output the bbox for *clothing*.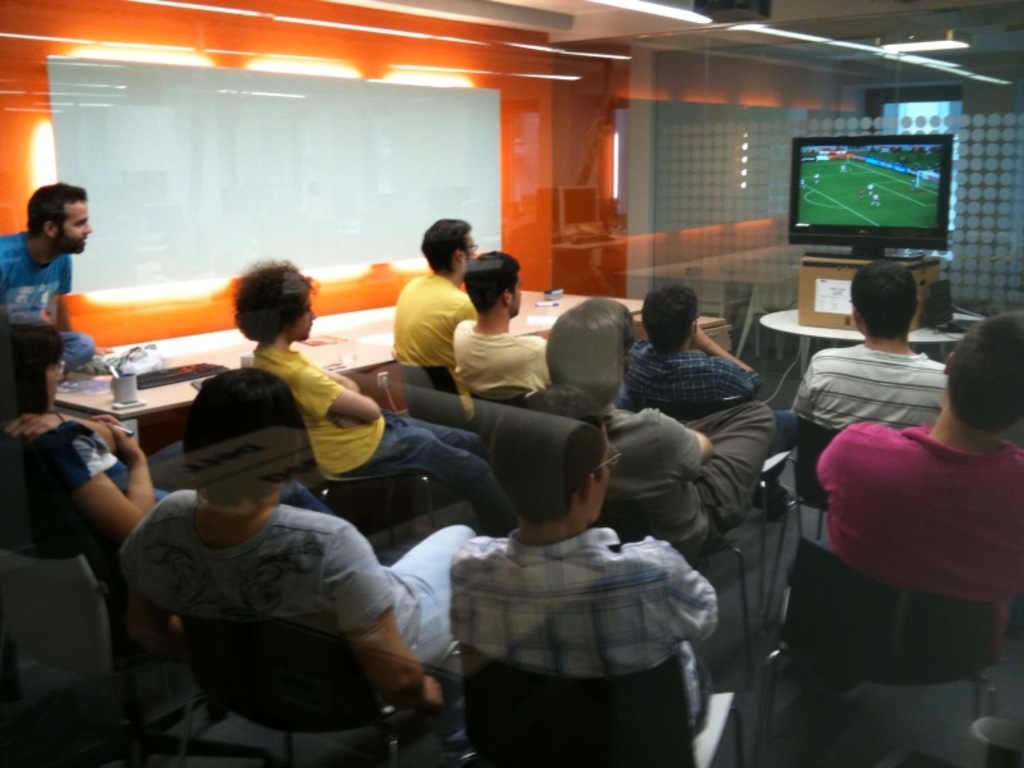
x1=0, y1=229, x2=79, y2=370.
